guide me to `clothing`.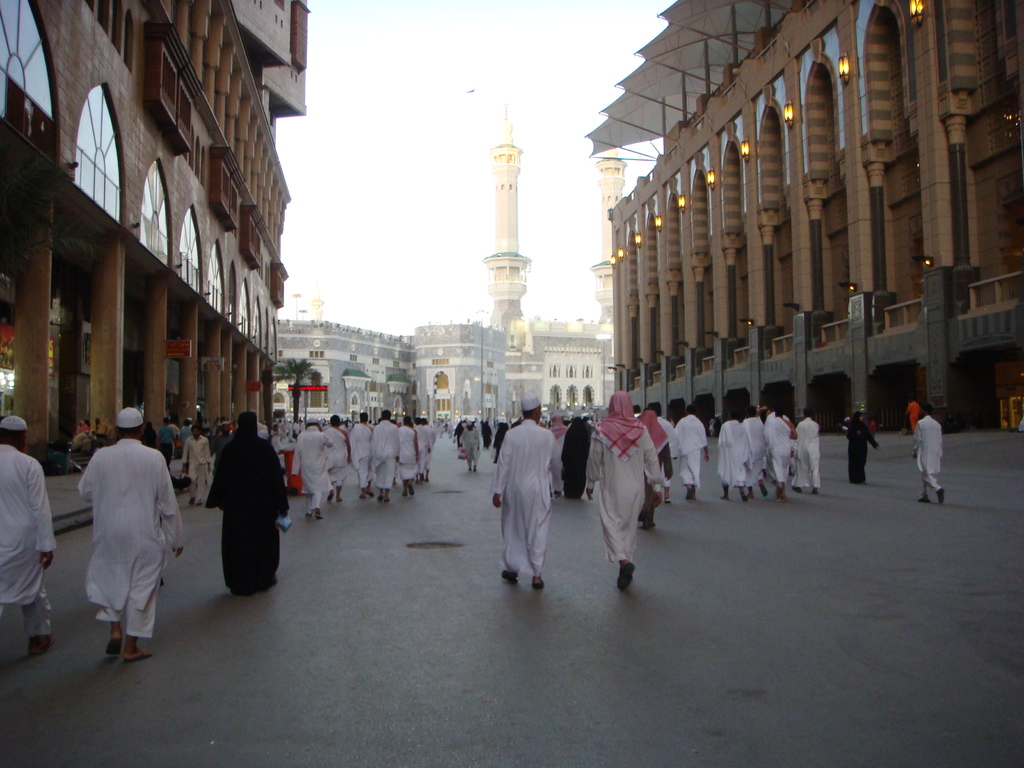
Guidance: bbox=[291, 426, 328, 515].
